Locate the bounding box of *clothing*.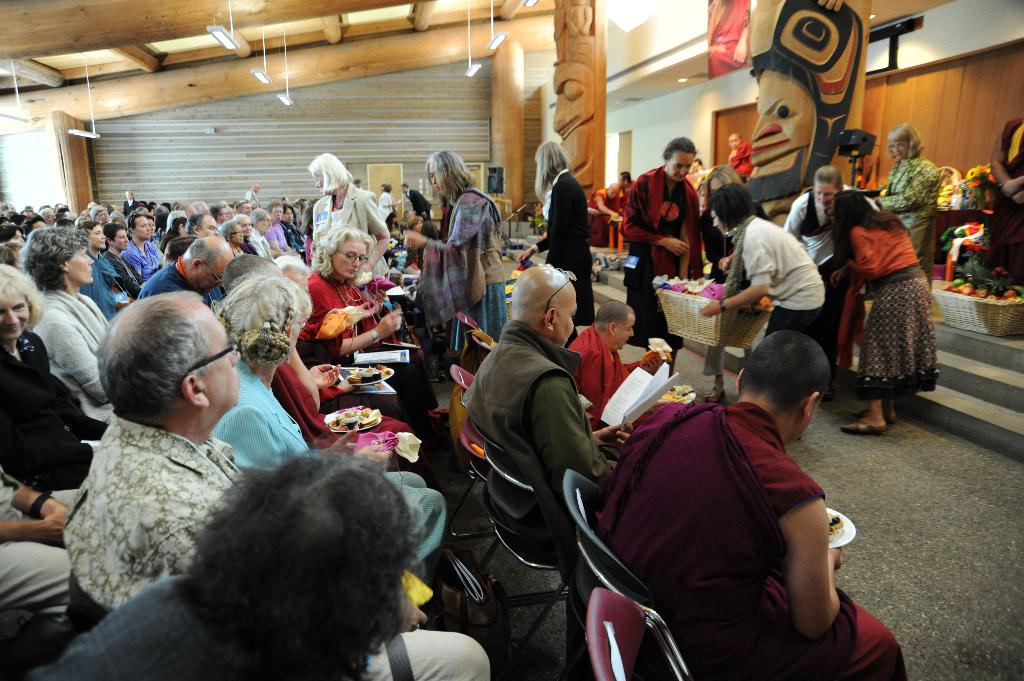
Bounding box: rect(880, 152, 940, 290).
